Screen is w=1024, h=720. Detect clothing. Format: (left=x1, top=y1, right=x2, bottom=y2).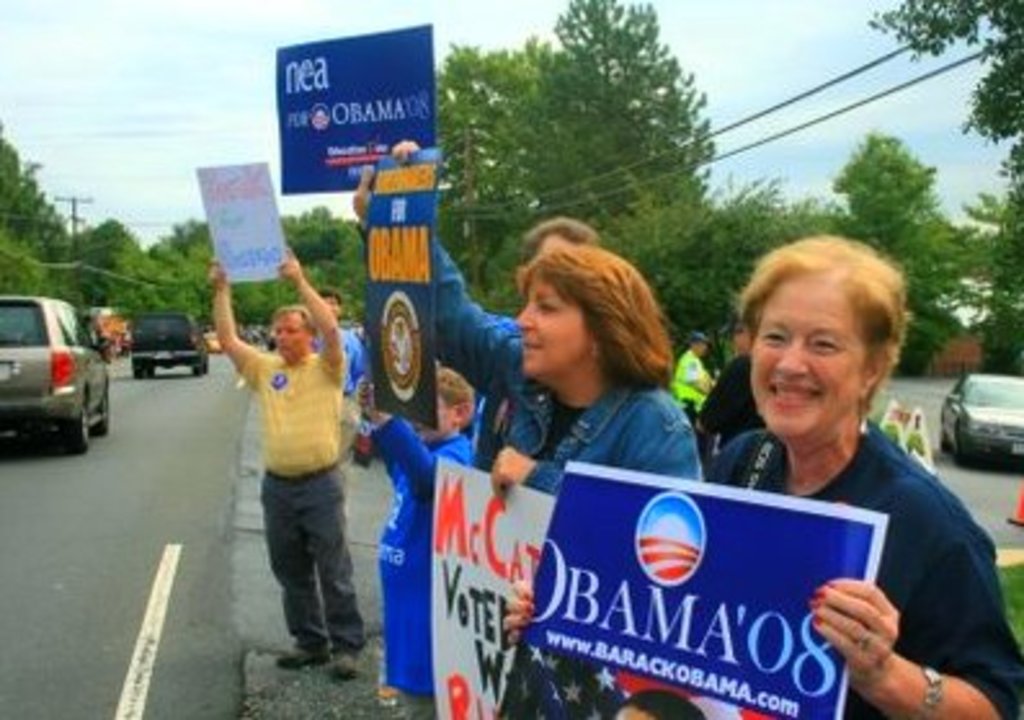
(left=227, top=348, right=374, bottom=653).
